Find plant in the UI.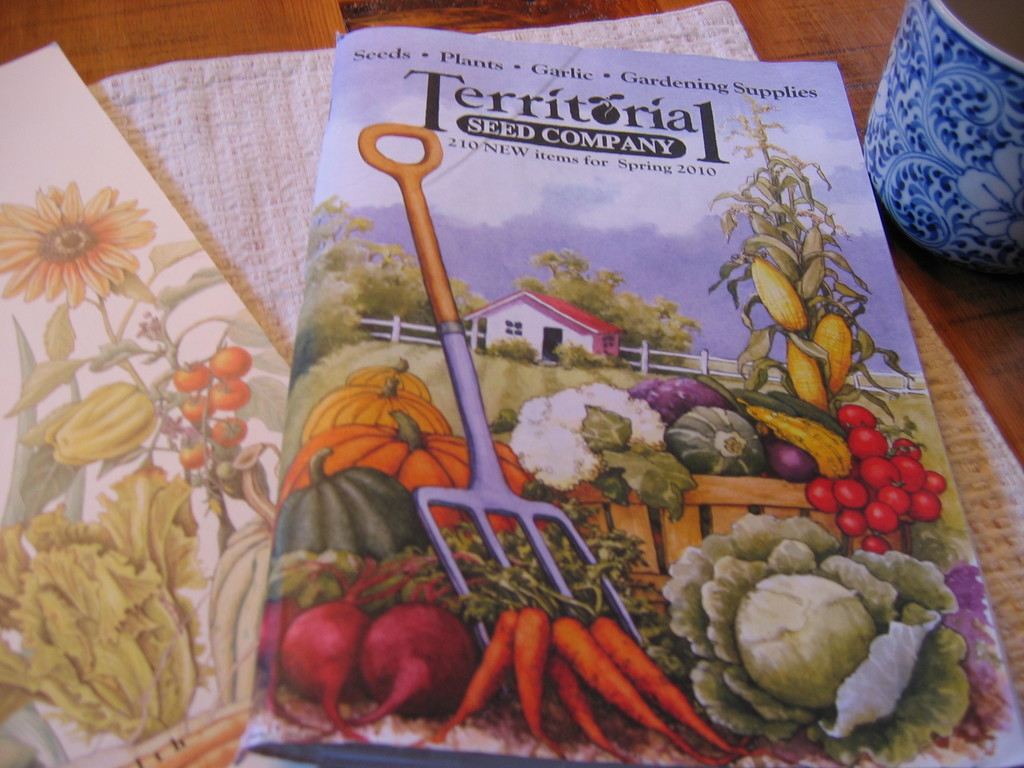
UI element at box(0, 450, 227, 742).
